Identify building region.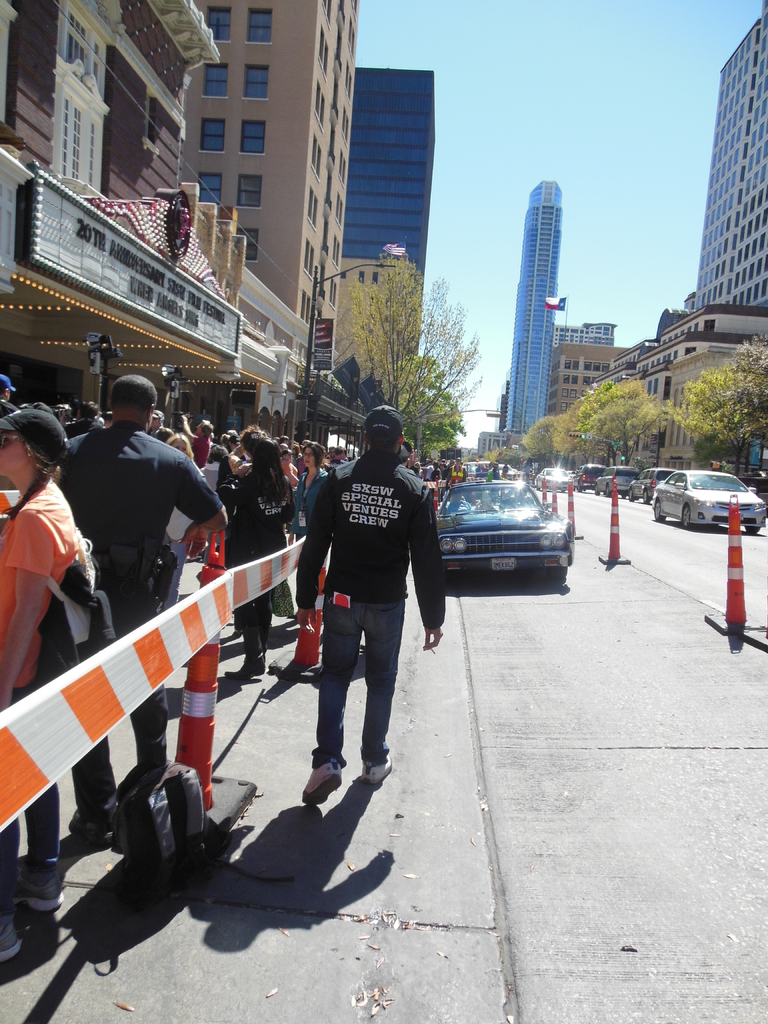
Region: {"x1": 334, "y1": 265, "x2": 426, "y2": 413}.
